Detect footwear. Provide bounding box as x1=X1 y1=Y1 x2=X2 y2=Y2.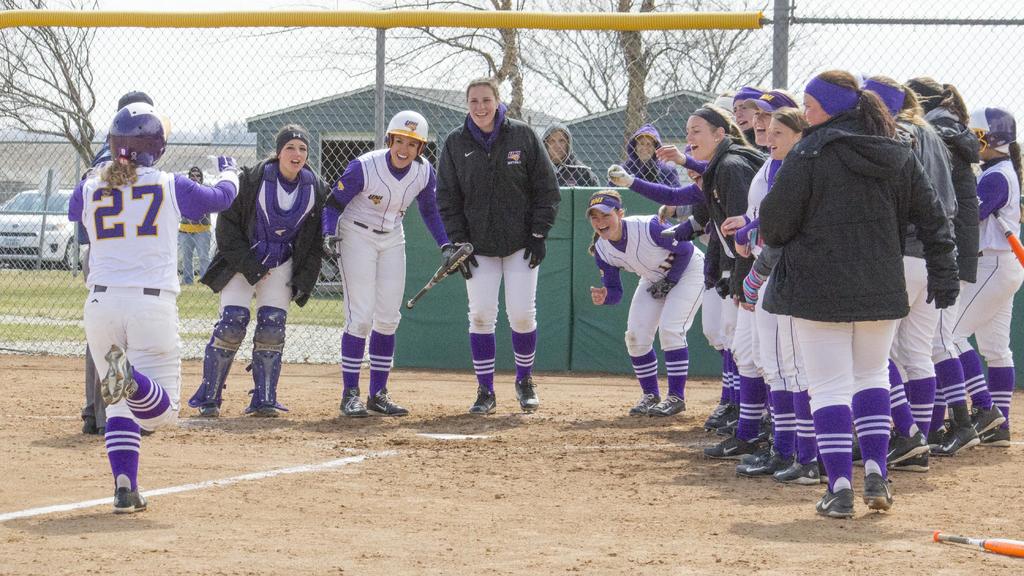
x1=634 y1=394 x2=661 y2=415.
